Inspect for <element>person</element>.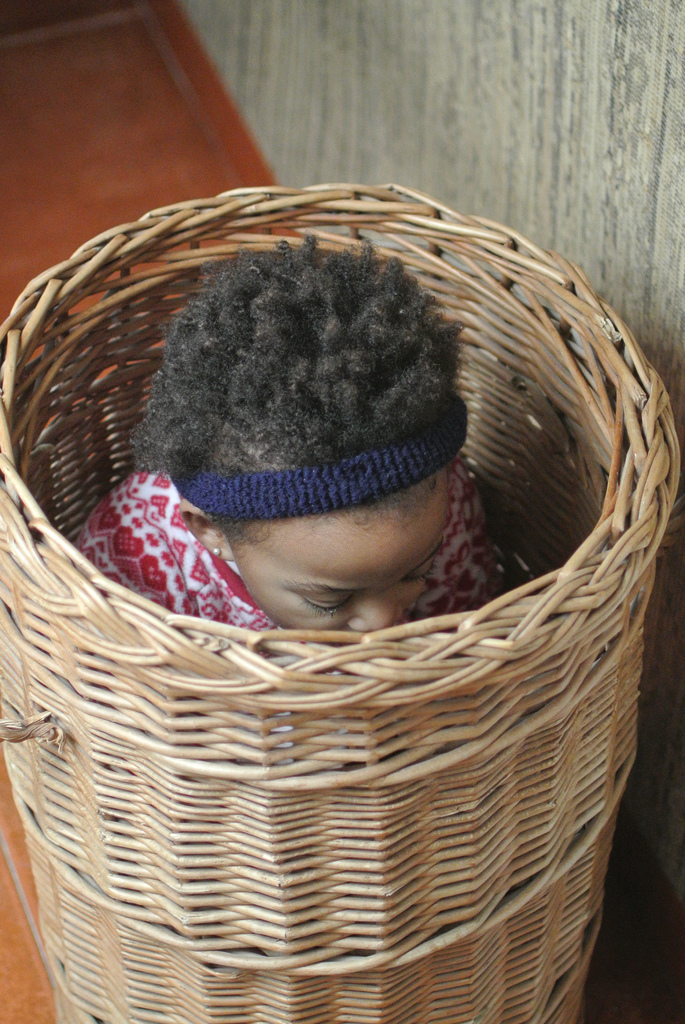
Inspection: left=65, top=230, right=493, bottom=664.
